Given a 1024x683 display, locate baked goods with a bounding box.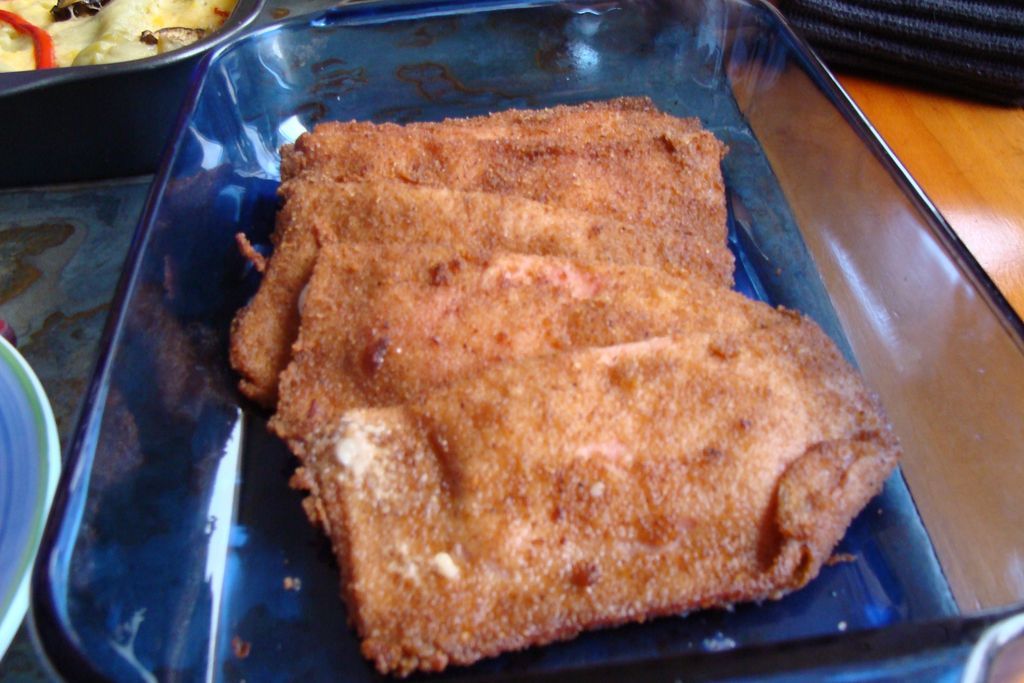
Located: box=[287, 320, 904, 678].
